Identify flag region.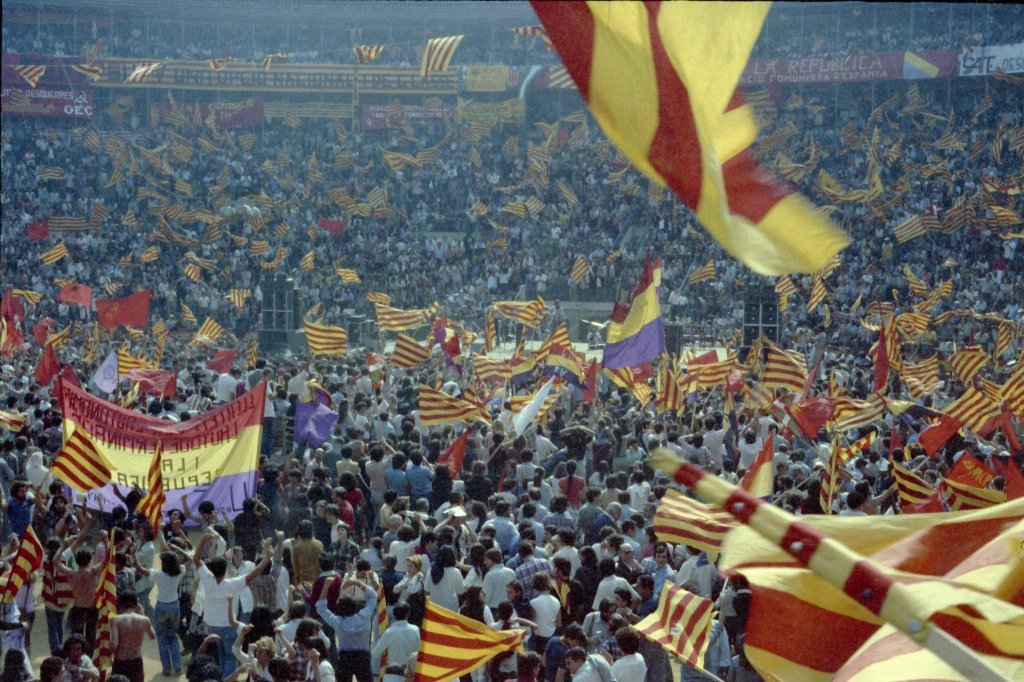
Region: <region>89, 200, 116, 225</region>.
